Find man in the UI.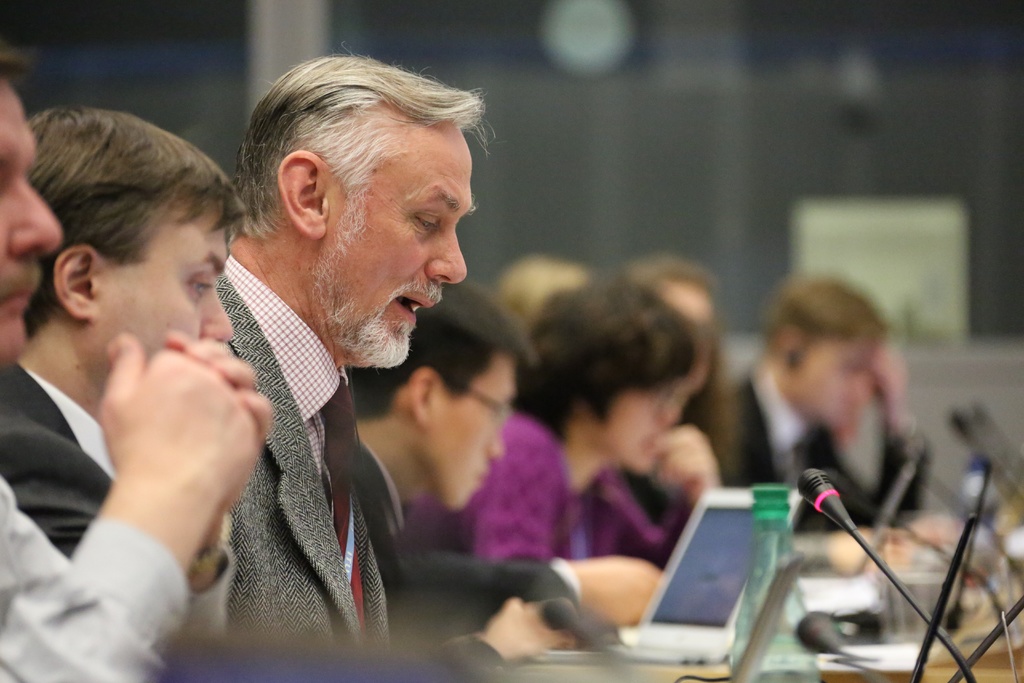
UI element at crop(209, 32, 502, 662).
